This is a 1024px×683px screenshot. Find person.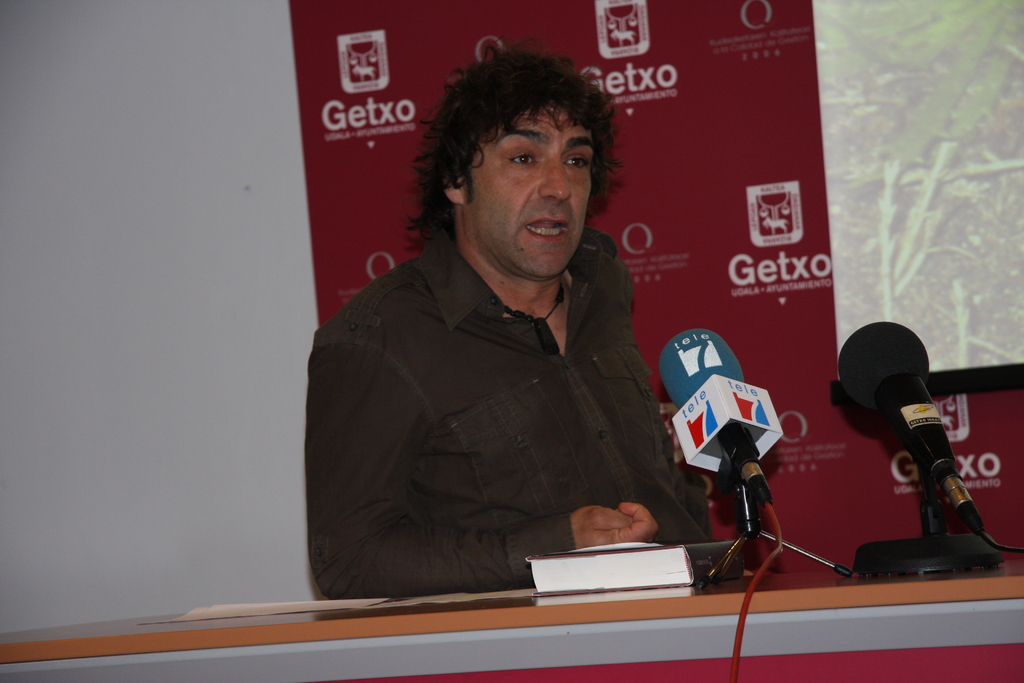
Bounding box: 314 67 720 632.
